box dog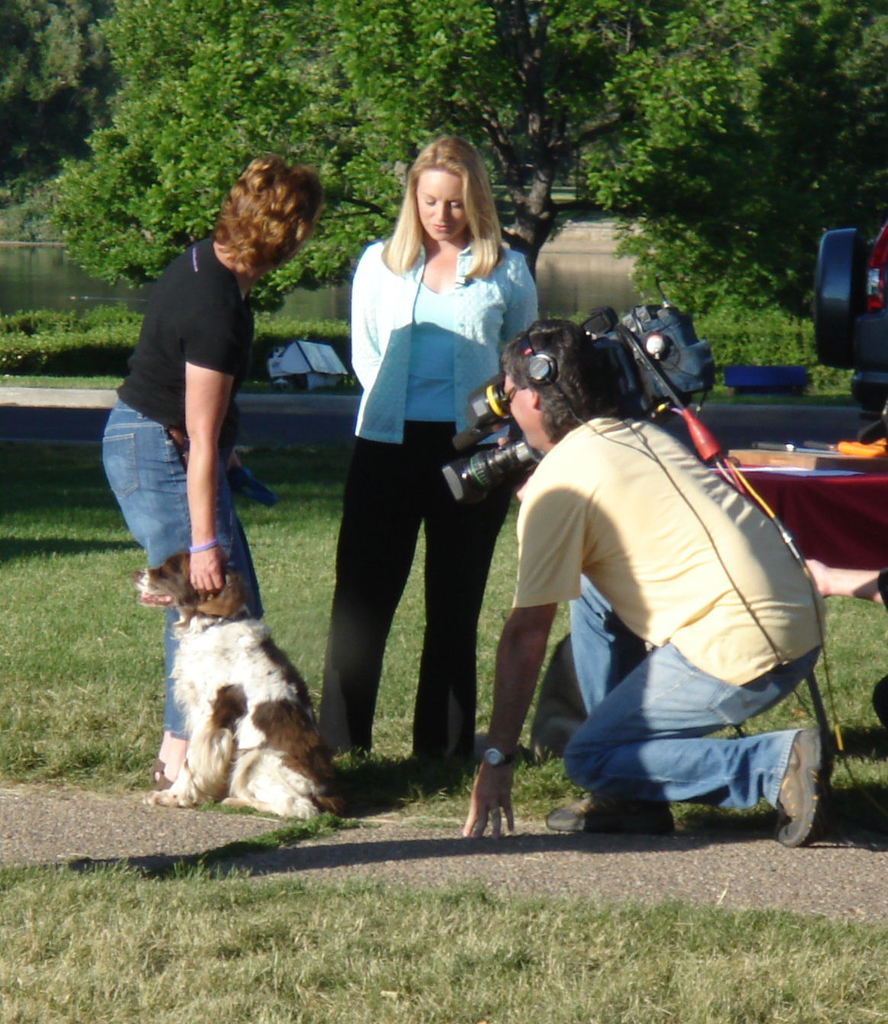
(x1=150, y1=589, x2=352, y2=836)
